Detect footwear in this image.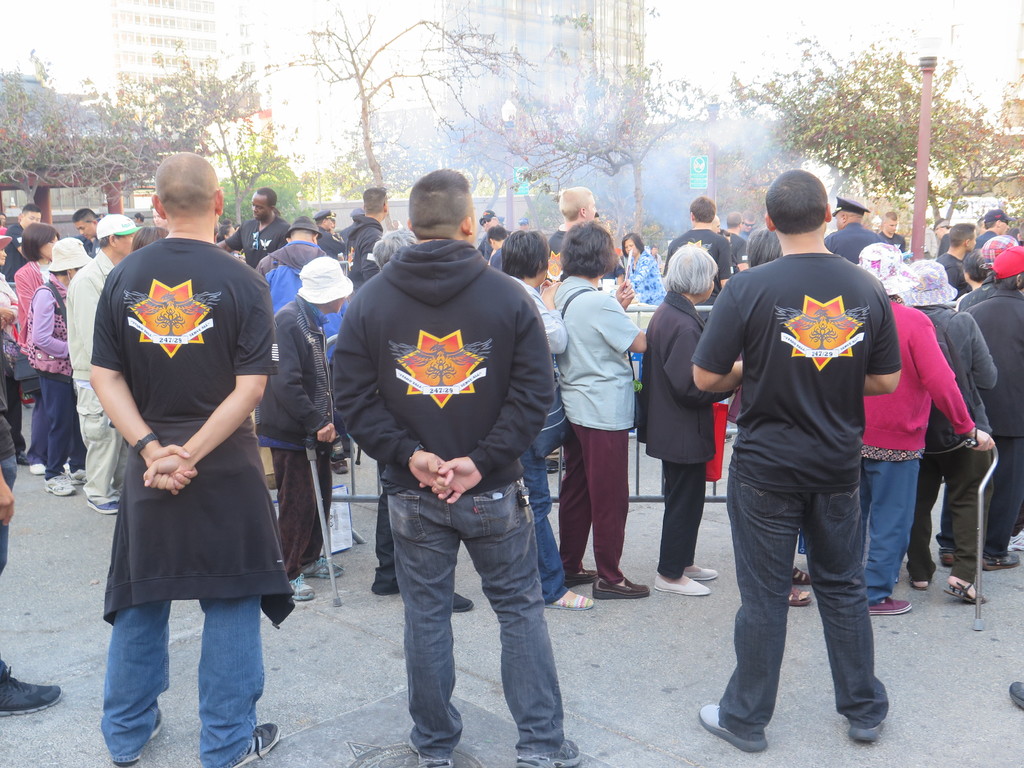
Detection: 67,461,96,484.
